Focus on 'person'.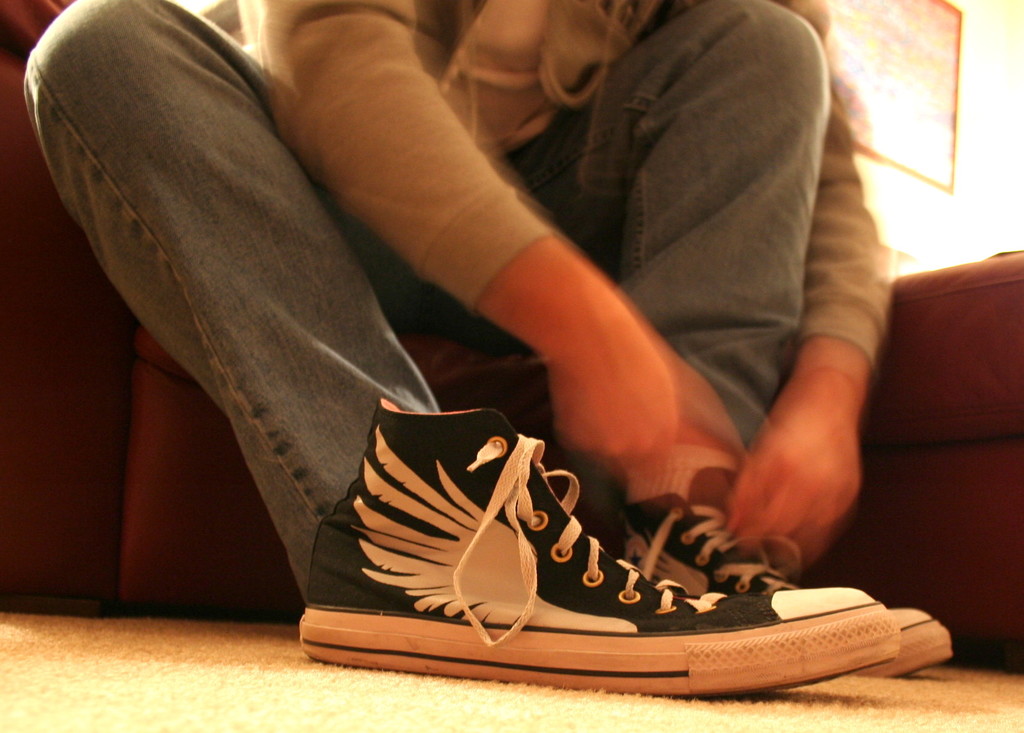
Focused at box=[20, 0, 960, 700].
